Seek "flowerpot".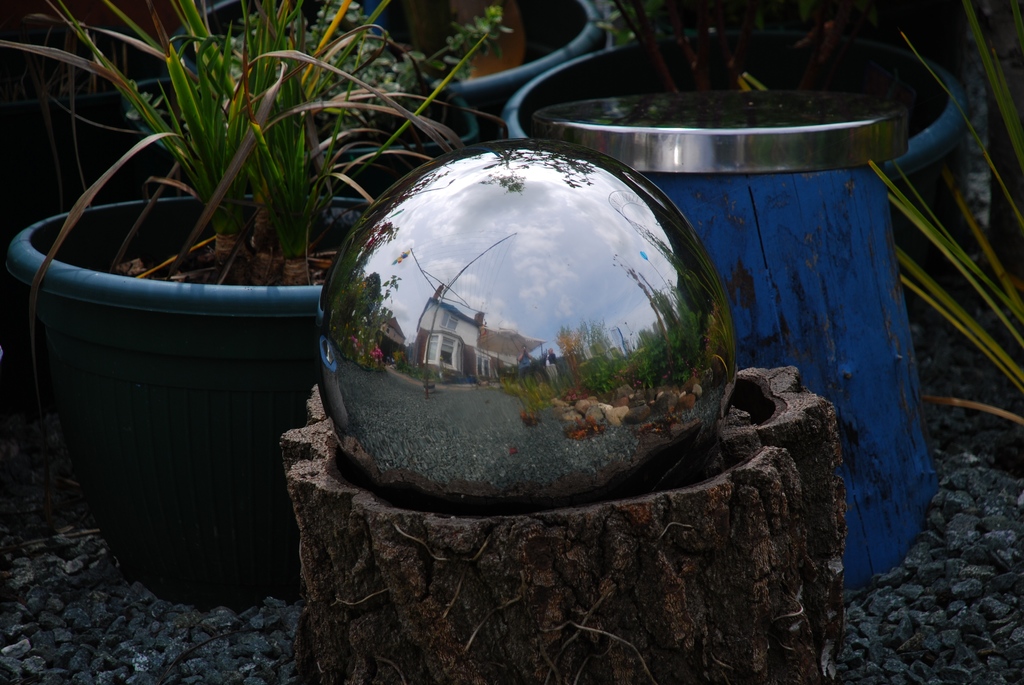
l=501, t=17, r=971, b=306.
